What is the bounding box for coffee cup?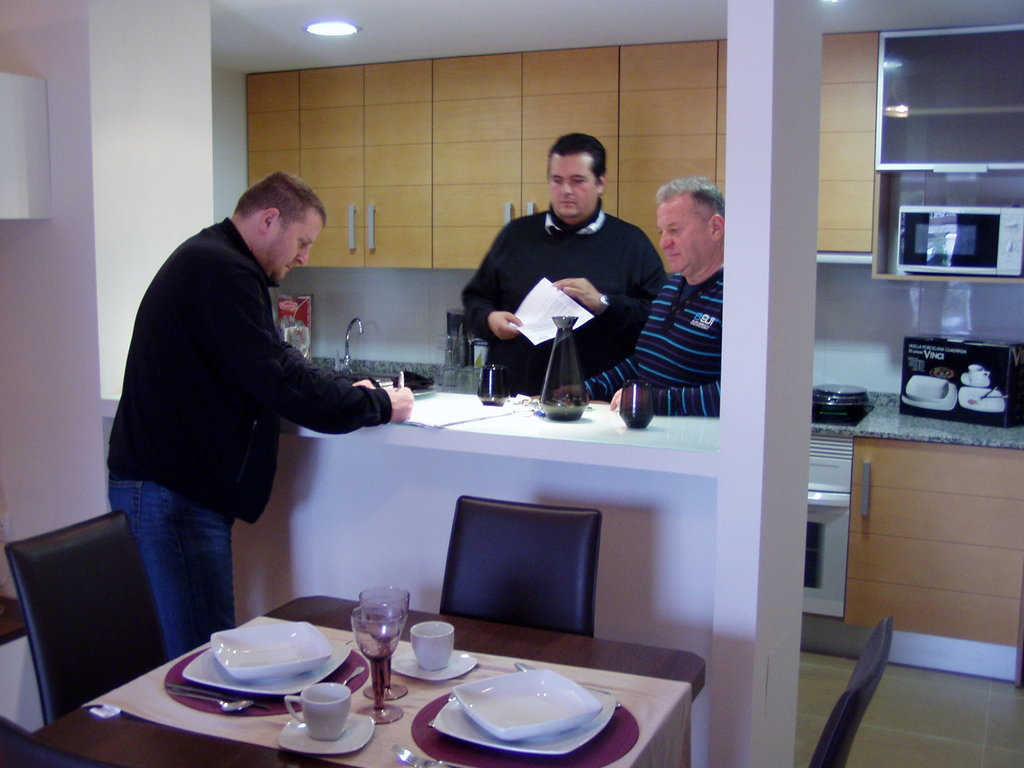
locate(283, 682, 352, 742).
